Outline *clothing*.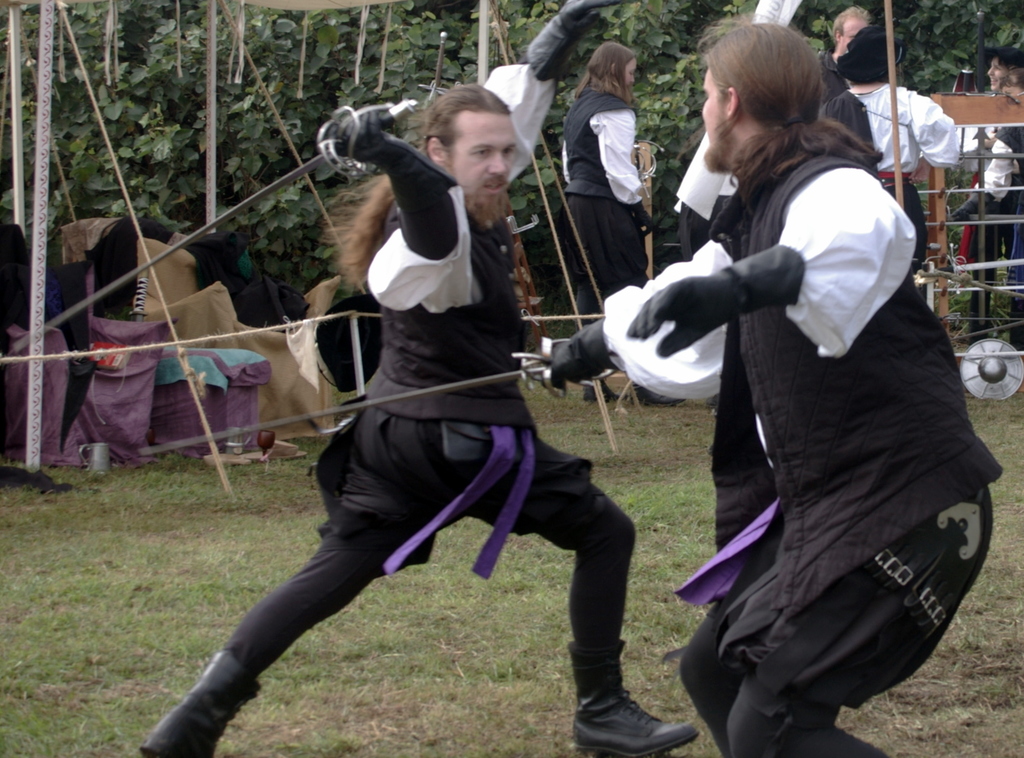
Outline: [left=849, top=72, right=979, bottom=282].
